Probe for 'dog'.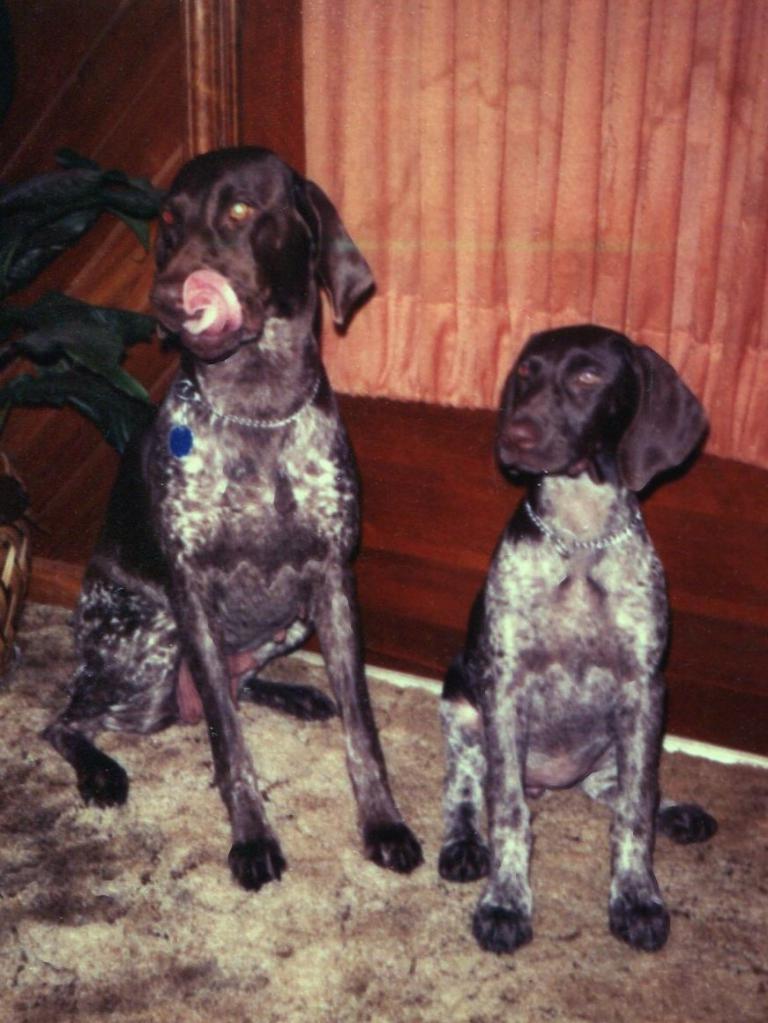
Probe result: detection(38, 146, 422, 899).
